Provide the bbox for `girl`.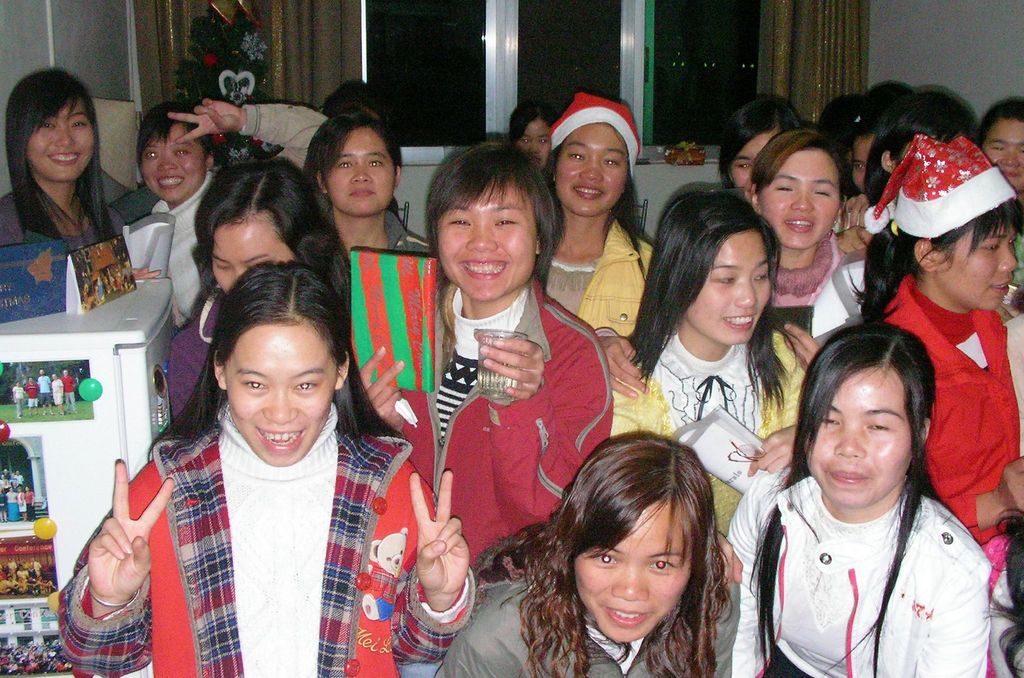
x1=719 y1=95 x2=804 y2=200.
